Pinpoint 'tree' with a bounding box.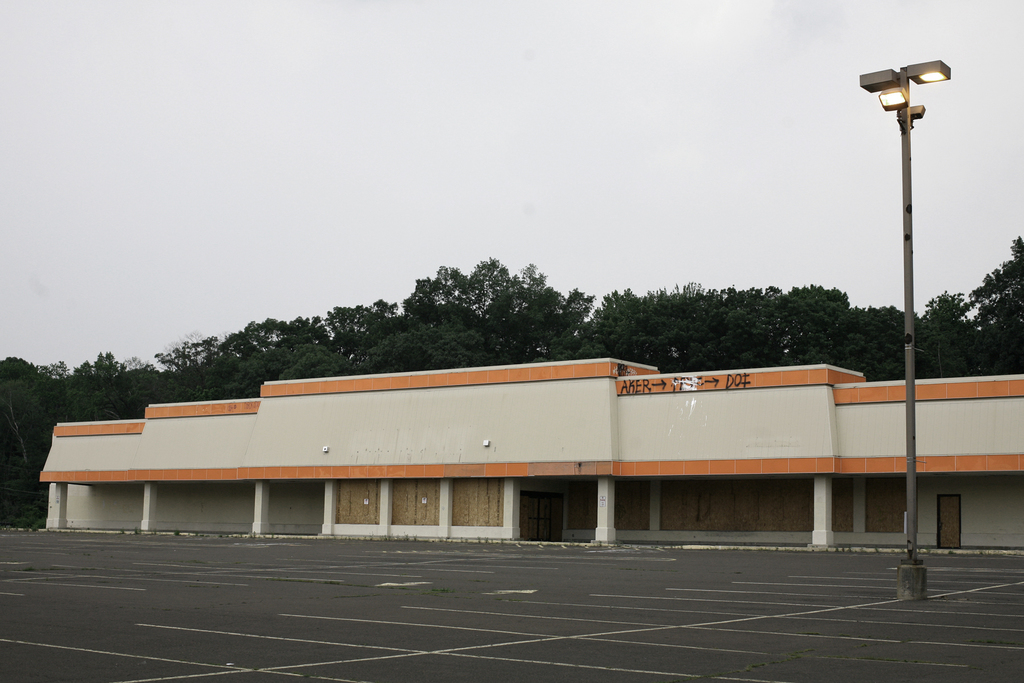
pyautogui.locateOnScreen(327, 293, 401, 369).
